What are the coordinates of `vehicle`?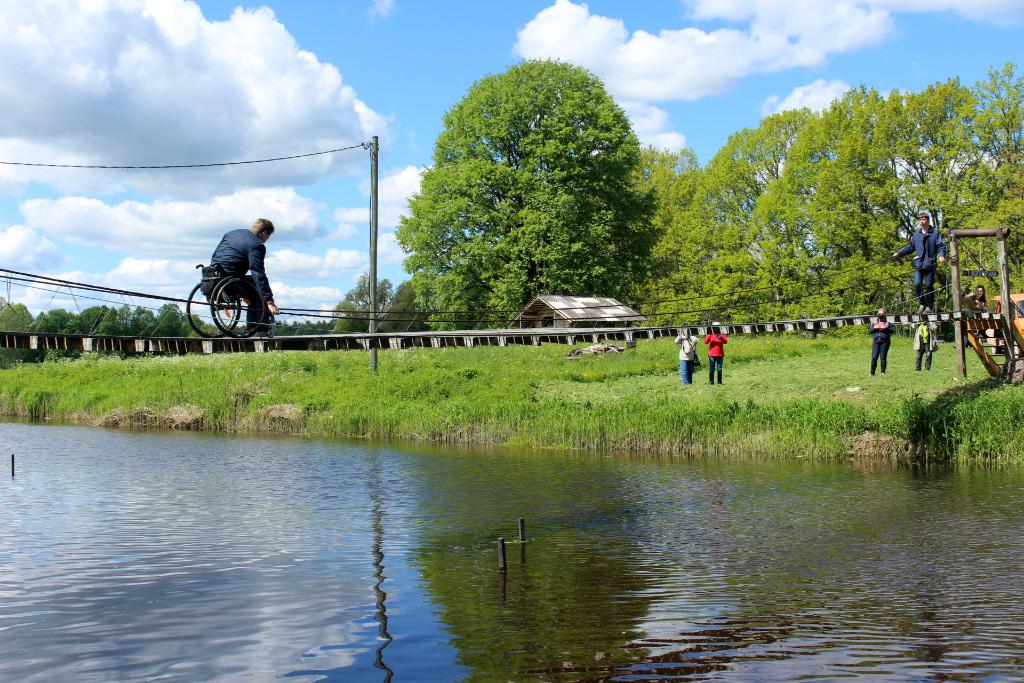
left=977, top=292, right=1023, bottom=332.
